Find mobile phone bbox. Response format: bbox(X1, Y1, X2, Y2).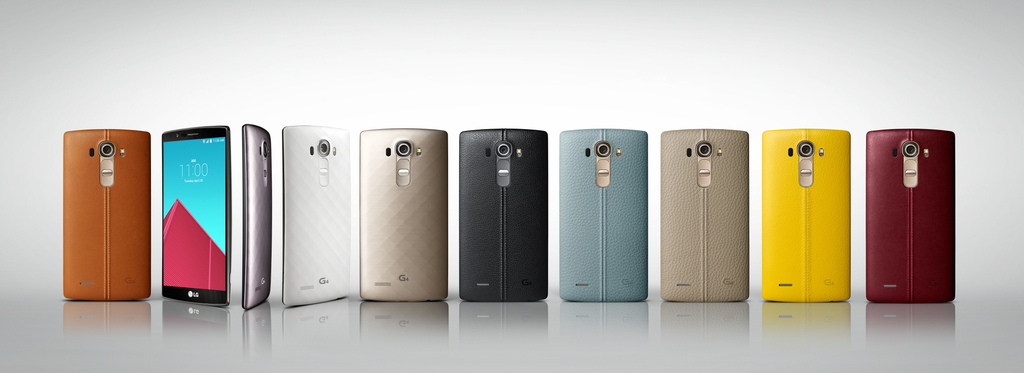
bbox(865, 126, 955, 307).
